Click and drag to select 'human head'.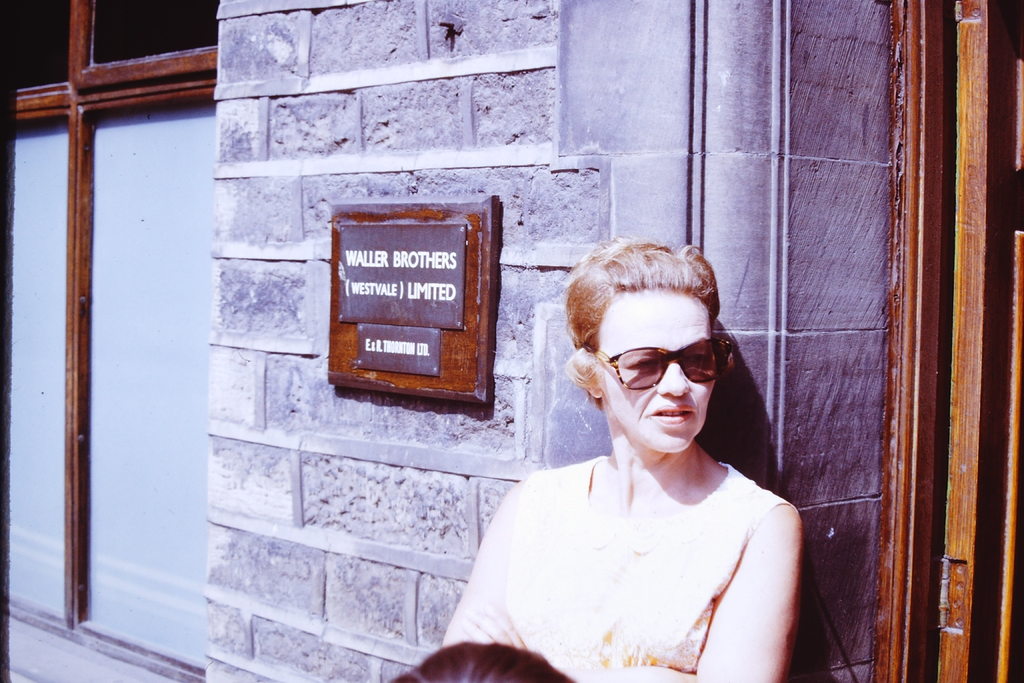
Selection: [568, 239, 721, 449].
